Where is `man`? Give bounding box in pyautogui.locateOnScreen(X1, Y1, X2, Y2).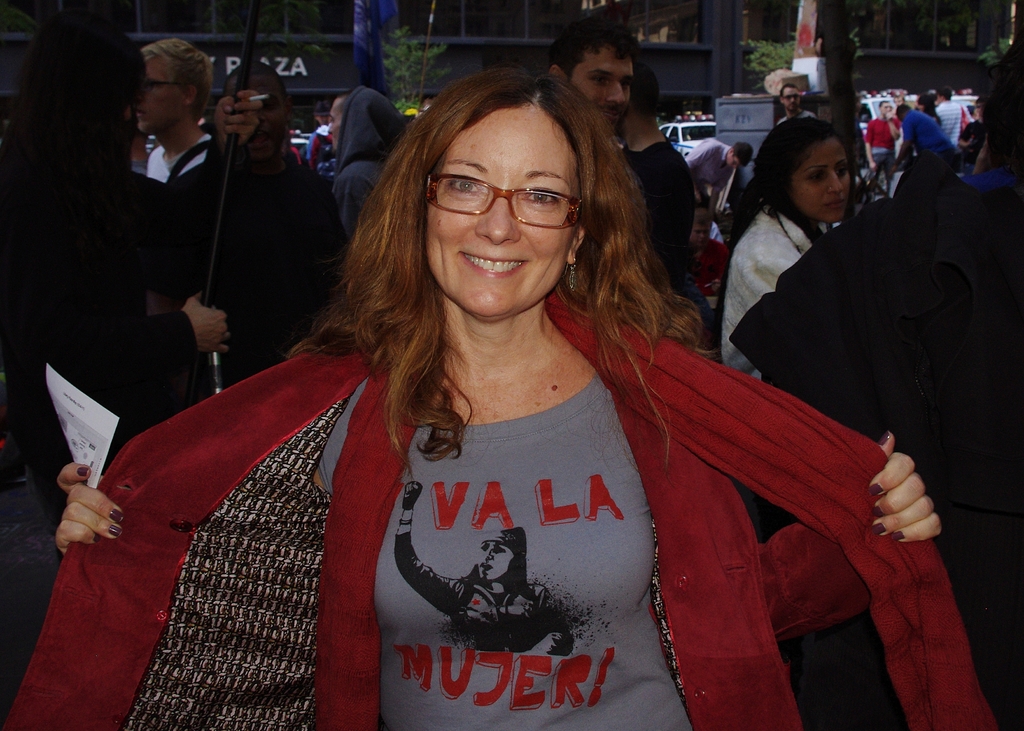
pyautogui.locateOnScreen(541, 7, 639, 141).
